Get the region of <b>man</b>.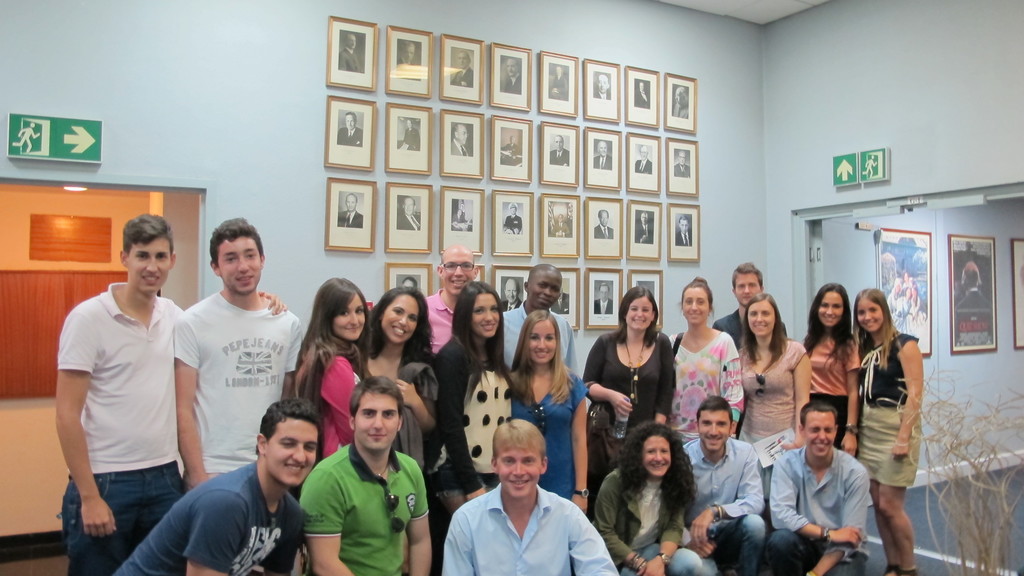
422, 243, 479, 356.
